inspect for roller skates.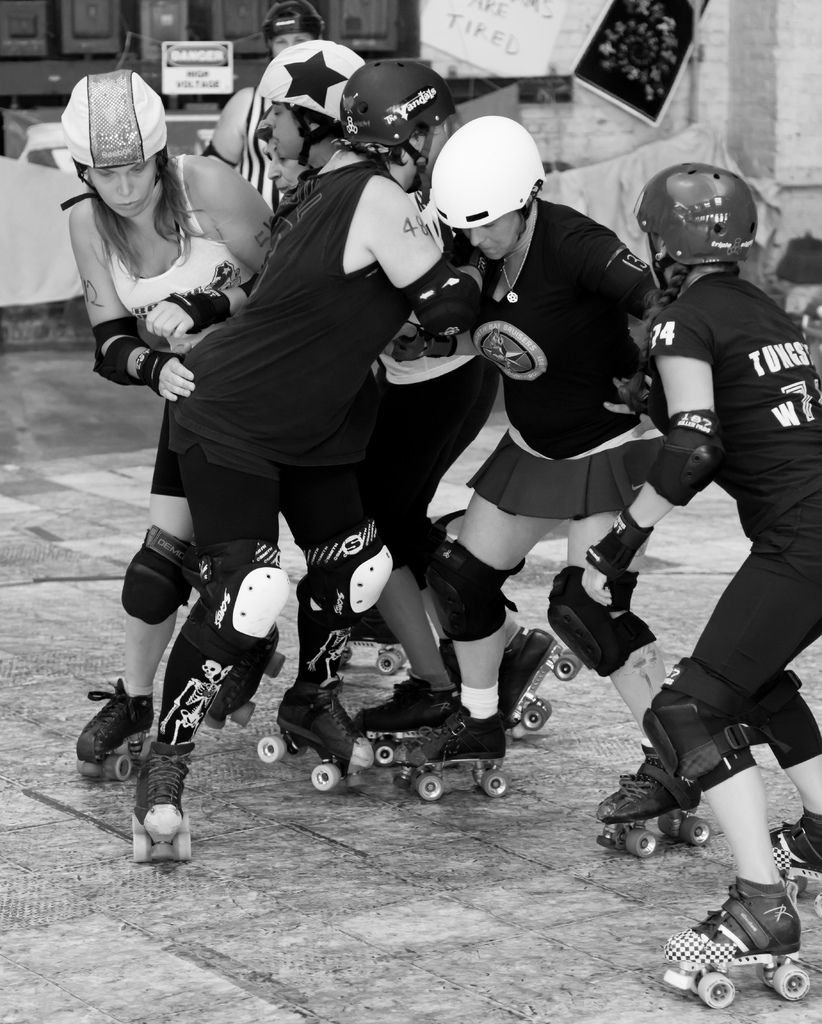
Inspection: region(593, 749, 713, 856).
